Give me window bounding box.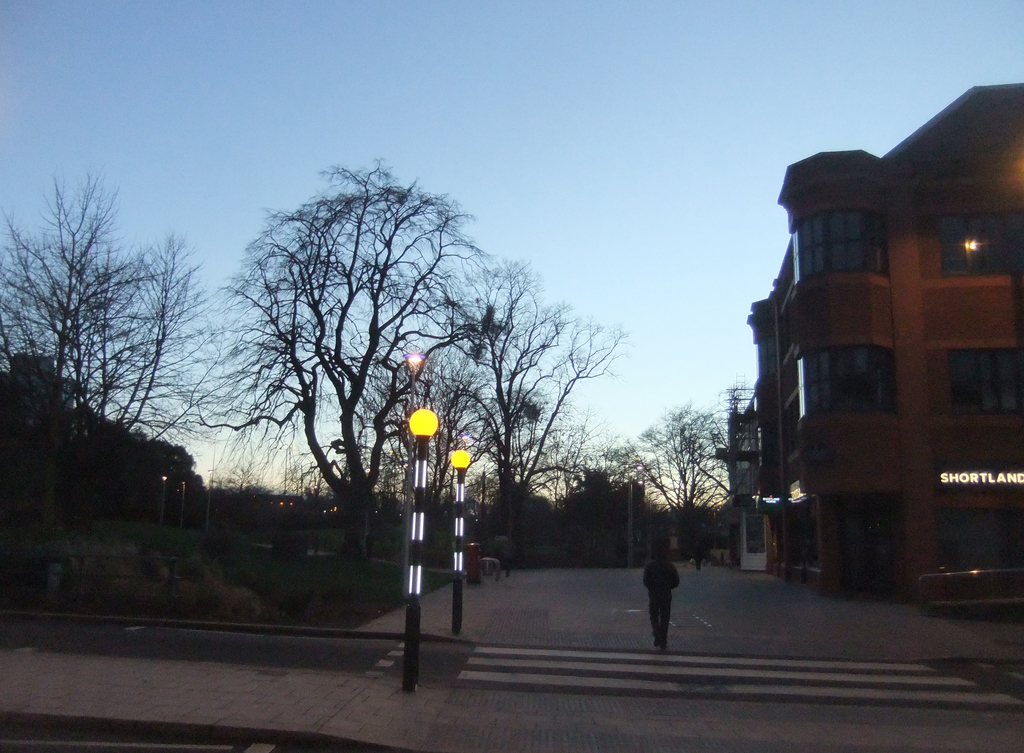
{"left": 790, "top": 338, "right": 903, "bottom": 431}.
